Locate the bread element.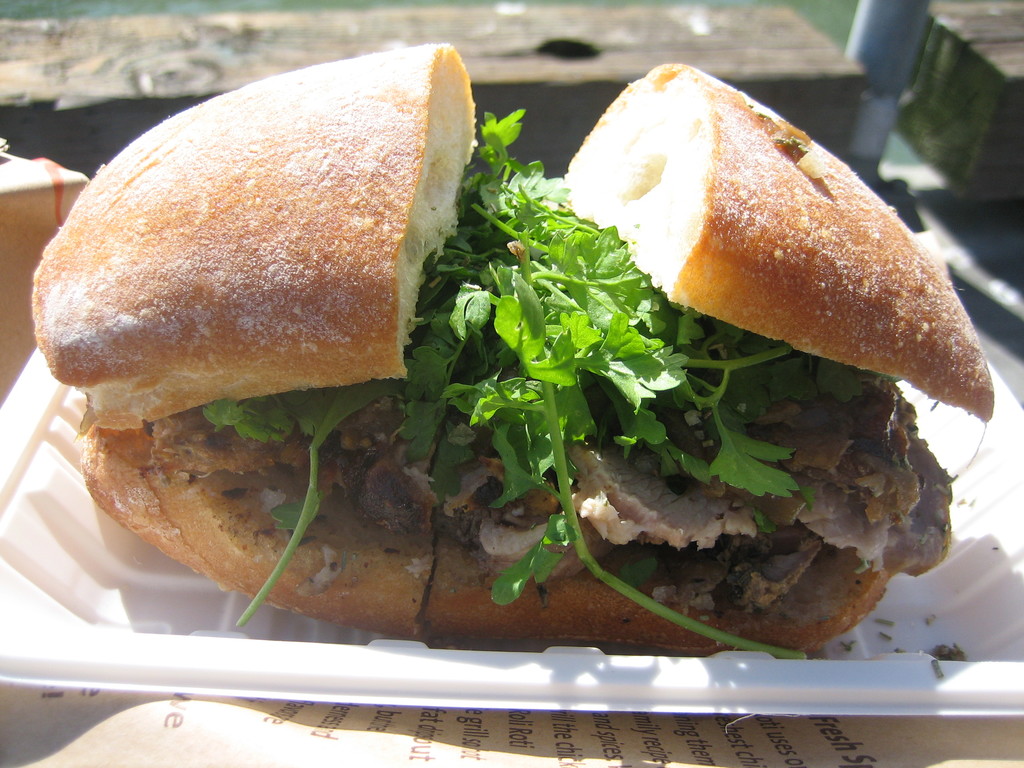
Element bbox: <region>423, 487, 945, 654</region>.
